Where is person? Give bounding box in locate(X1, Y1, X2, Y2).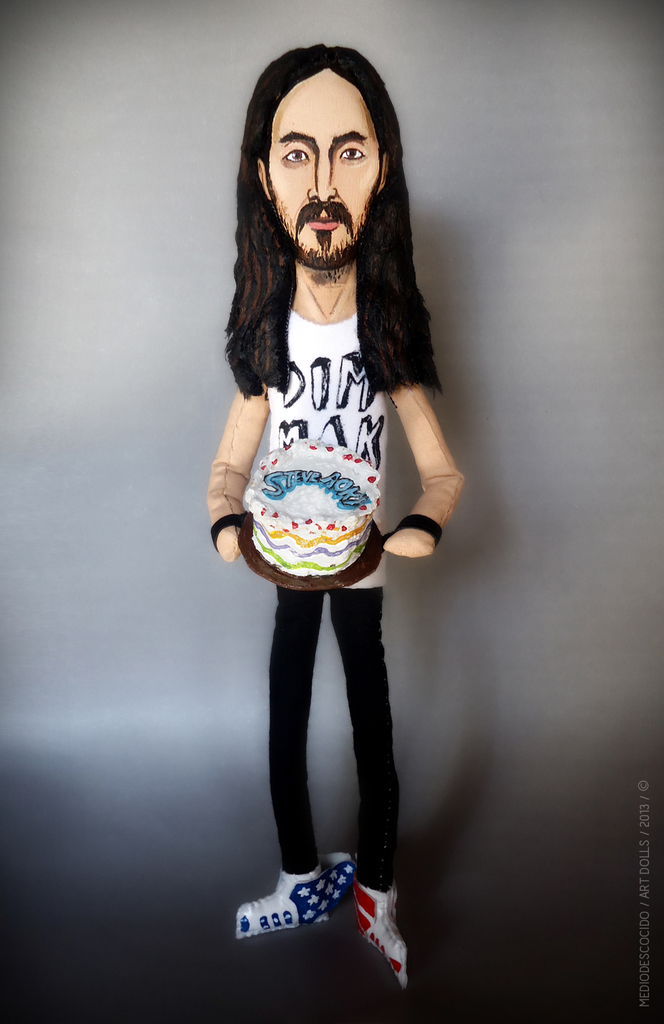
locate(187, 42, 464, 952).
